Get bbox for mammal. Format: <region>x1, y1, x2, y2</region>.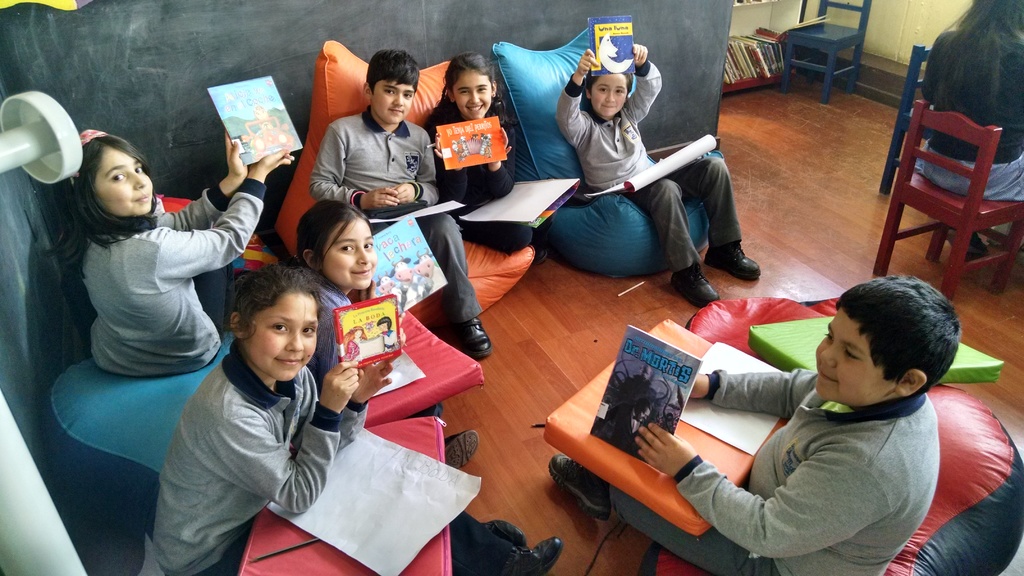
<region>299, 197, 479, 470</region>.
